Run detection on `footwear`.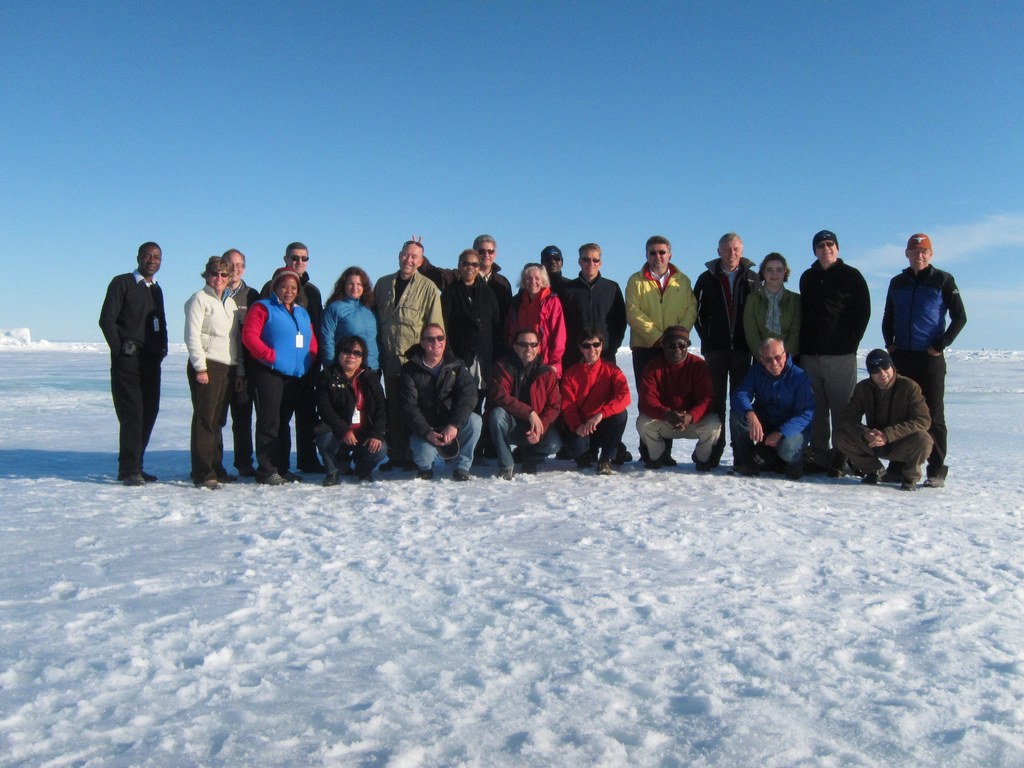
Result: 418/471/433/479.
